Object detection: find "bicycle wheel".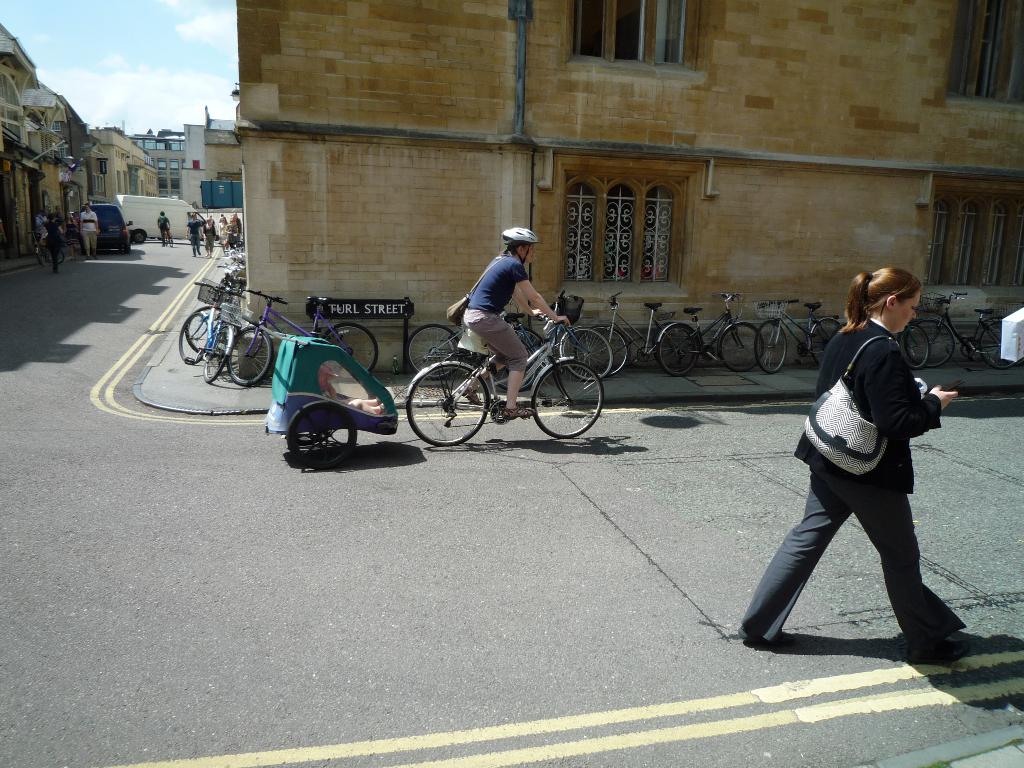
locate(907, 316, 955, 367).
